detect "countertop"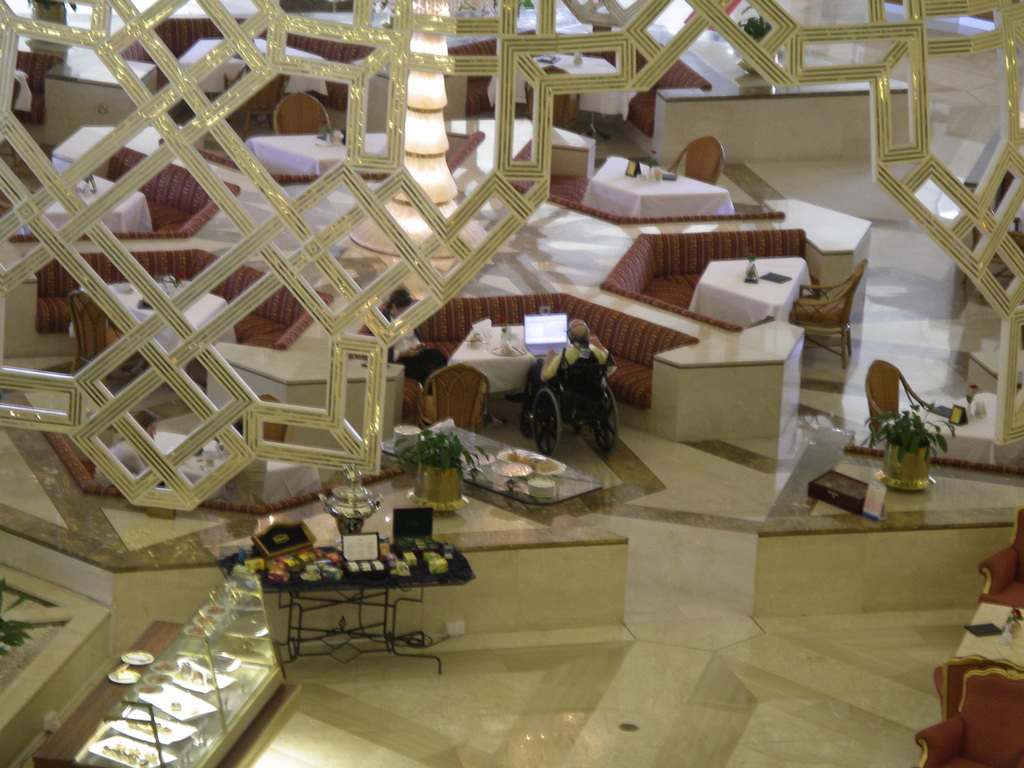
detection(655, 321, 808, 368)
